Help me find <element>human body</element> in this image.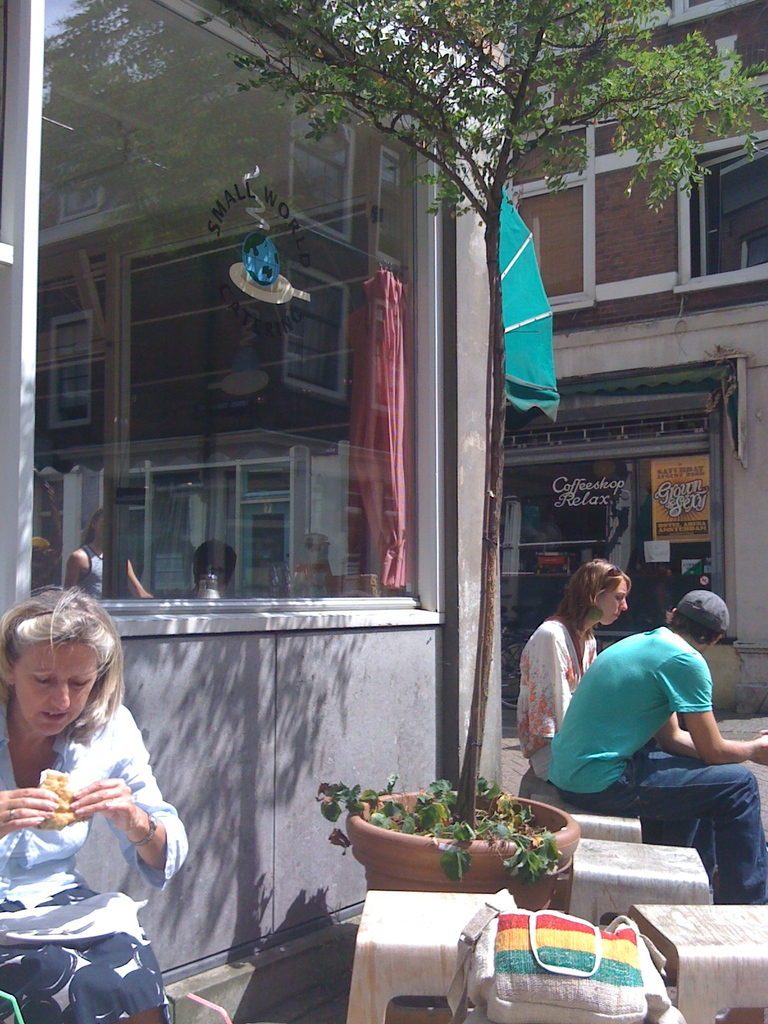
Found it: BBox(0, 596, 192, 1023).
